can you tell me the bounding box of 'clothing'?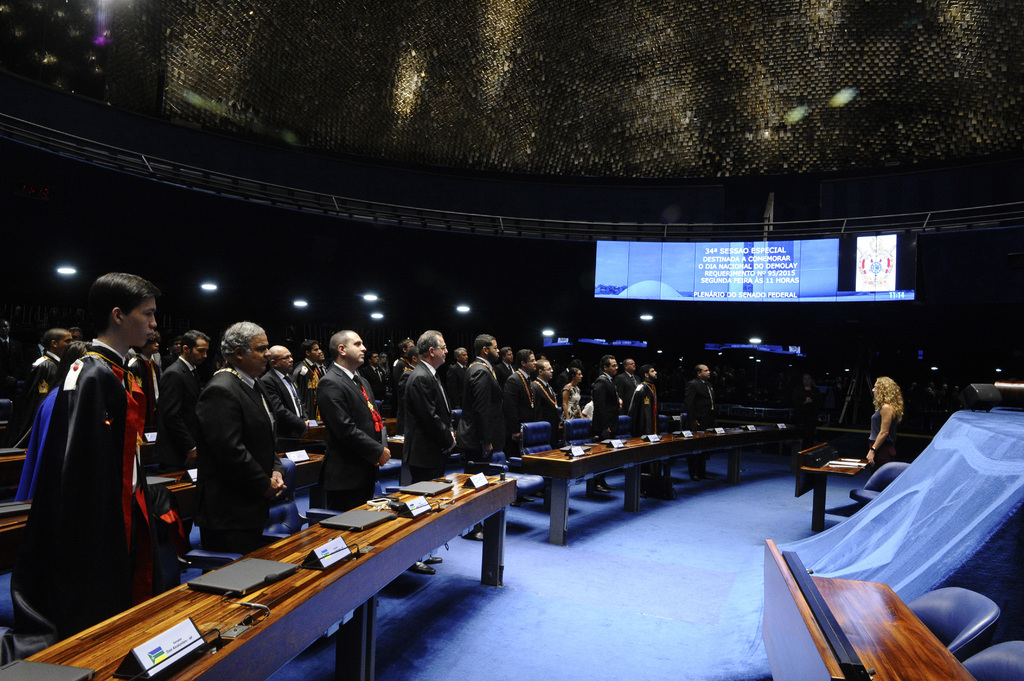
left=19, top=305, right=169, bottom=641.
